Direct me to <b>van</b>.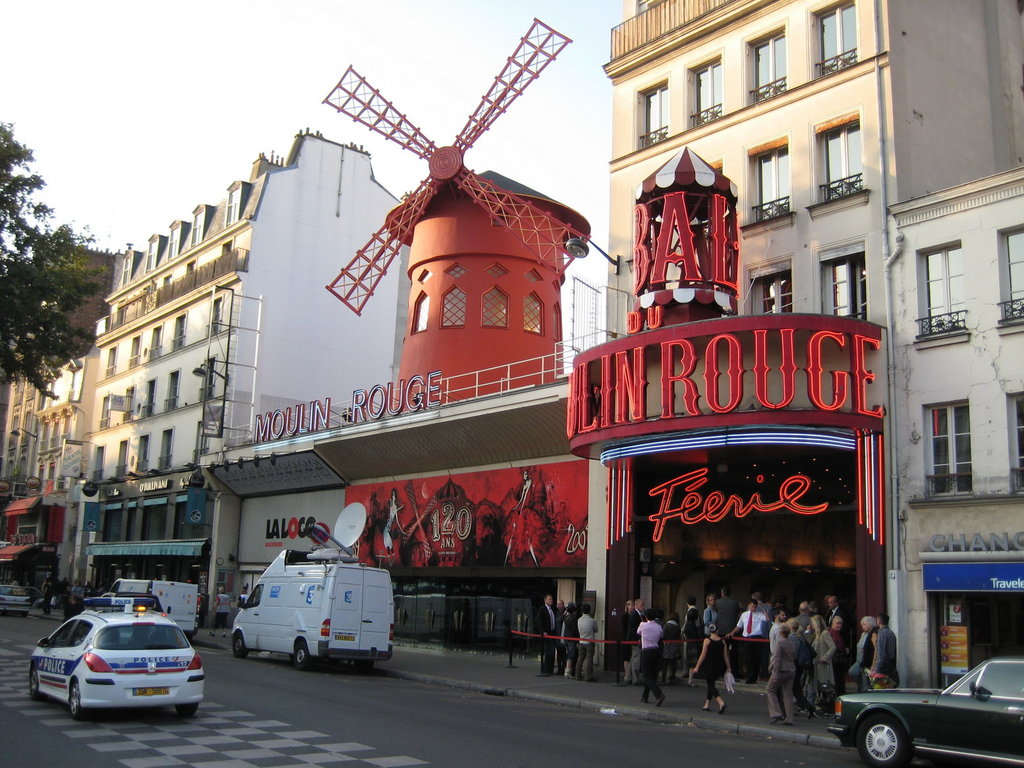
Direction: [left=228, top=500, right=399, bottom=669].
